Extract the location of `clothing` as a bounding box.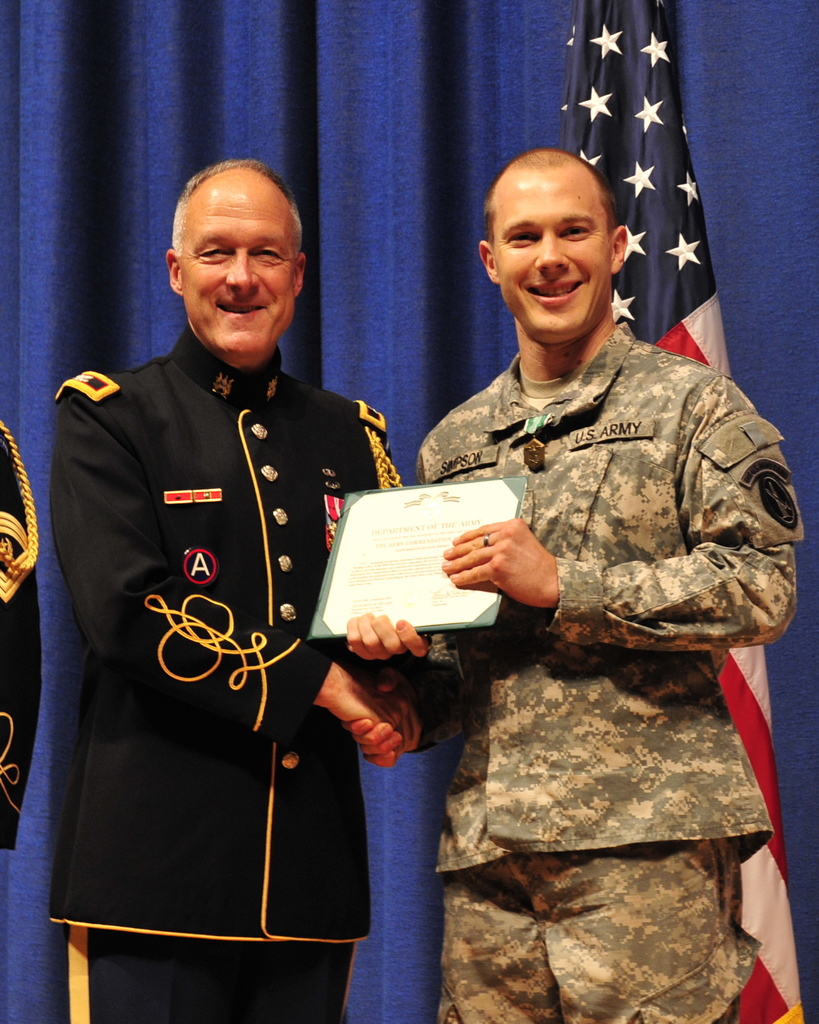
rect(49, 282, 420, 986).
